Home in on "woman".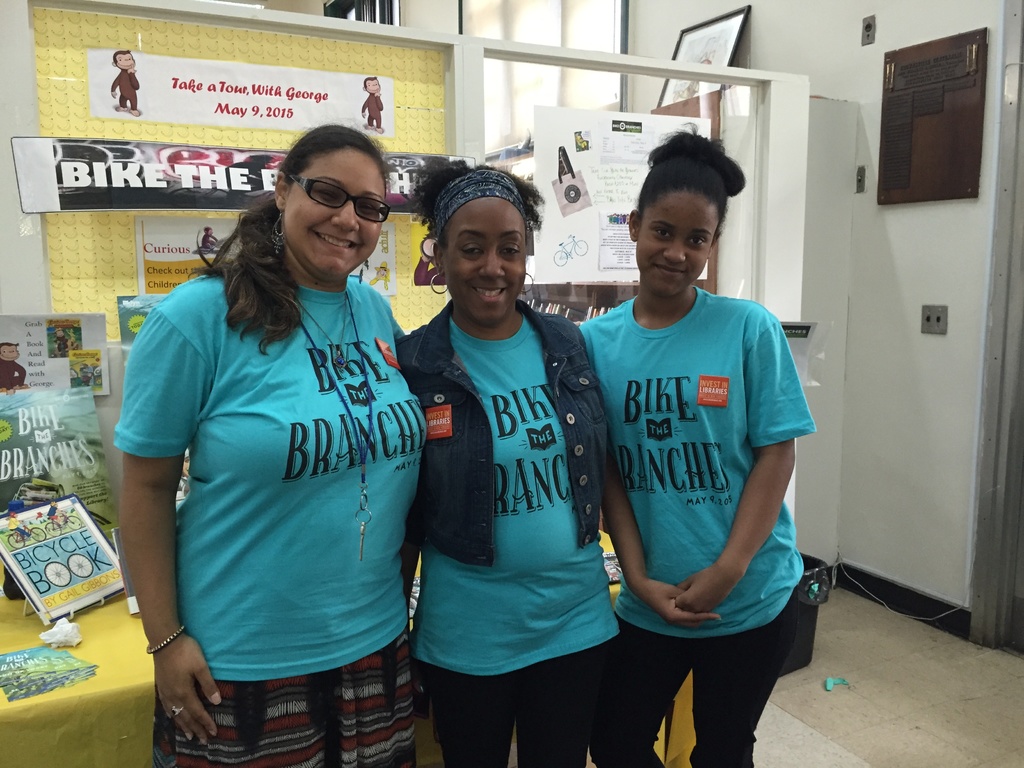
Homed in at bbox(573, 126, 826, 767).
